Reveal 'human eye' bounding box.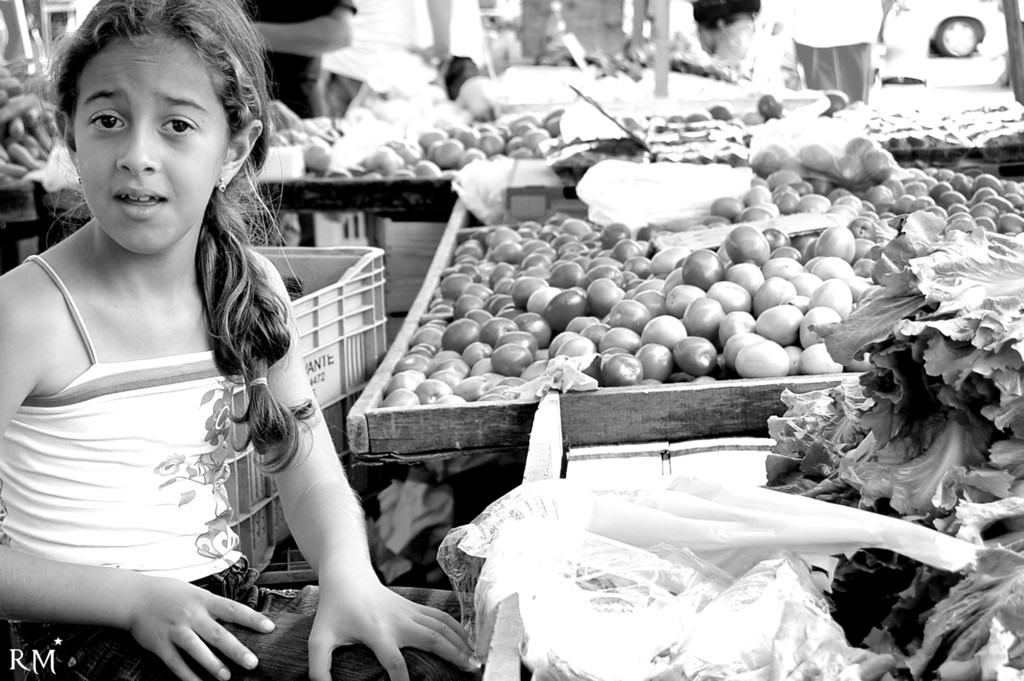
Revealed: 82/105/129/139.
